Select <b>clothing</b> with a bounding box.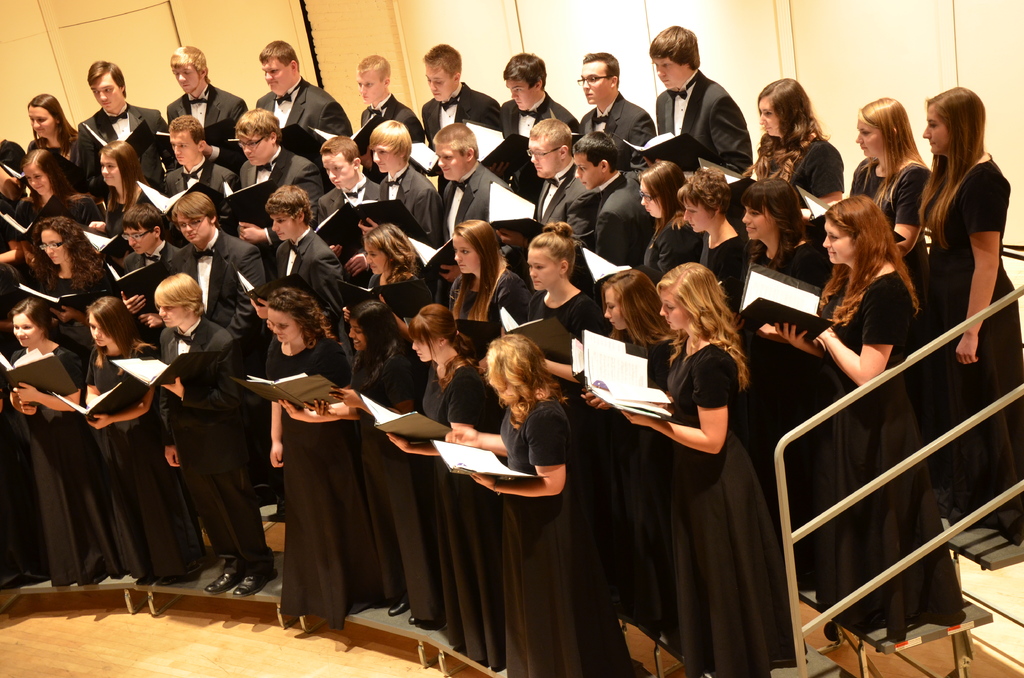
left=424, top=361, right=502, bottom=677.
